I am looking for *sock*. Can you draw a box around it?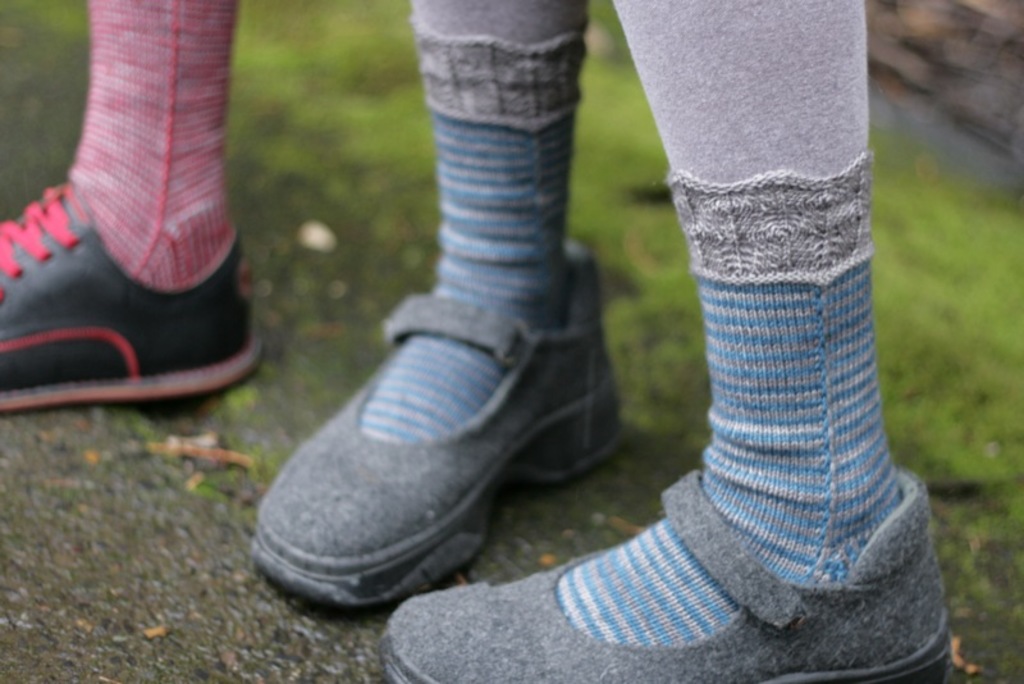
Sure, the bounding box is (553, 147, 910, 648).
